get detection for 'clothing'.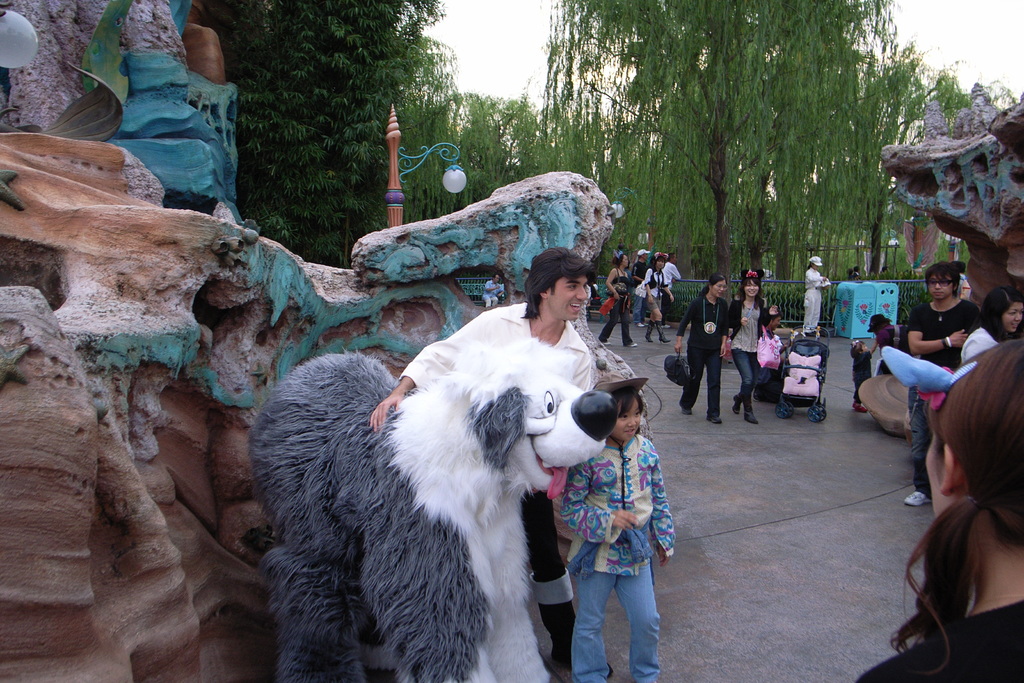
Detection: 851,351,871,402.
